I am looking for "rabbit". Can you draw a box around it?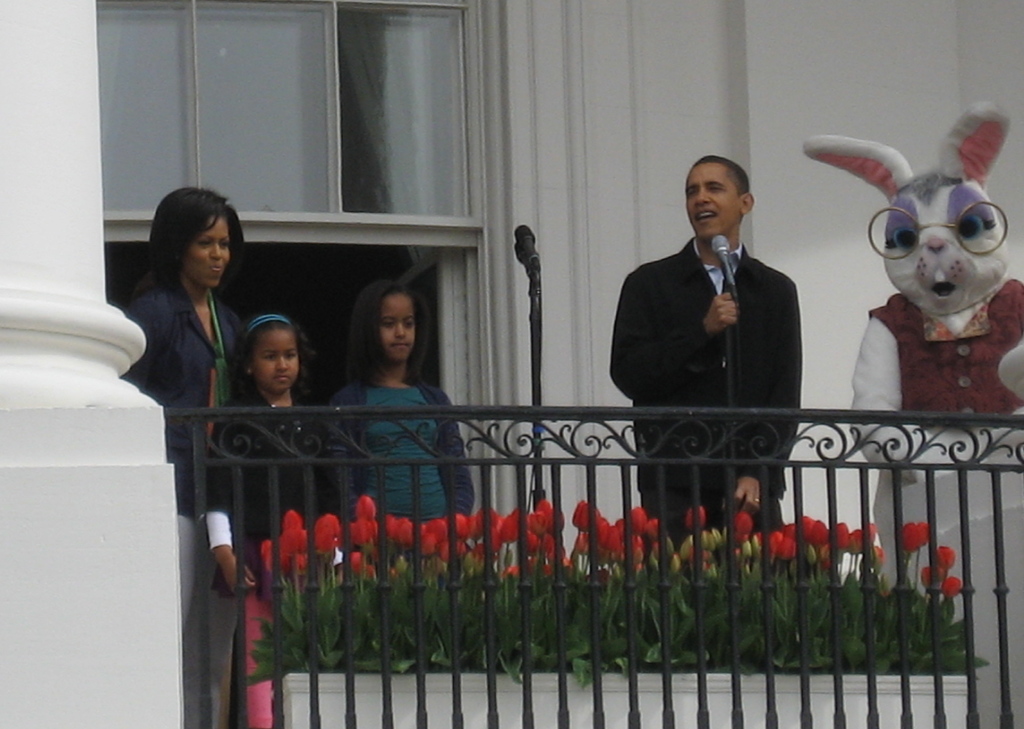
Sure, the bounding box is [x1=799, y1=99, x2=1023, y2=728].
